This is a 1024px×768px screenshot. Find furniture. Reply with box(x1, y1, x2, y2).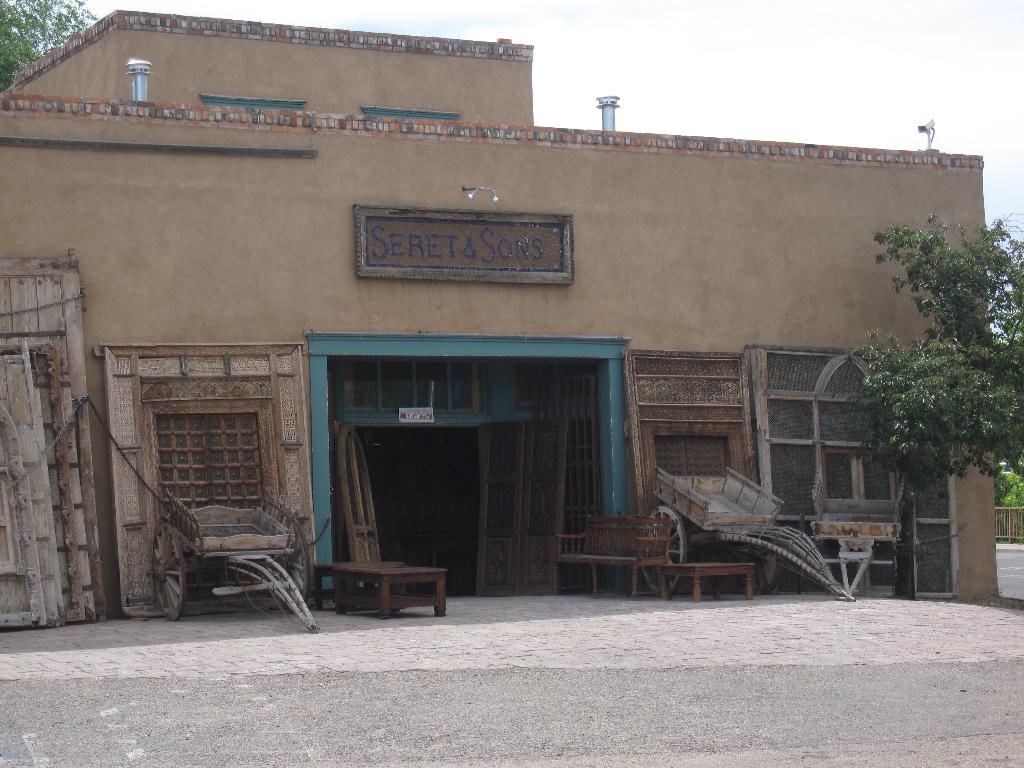
box(336, 563, 447, 620).
